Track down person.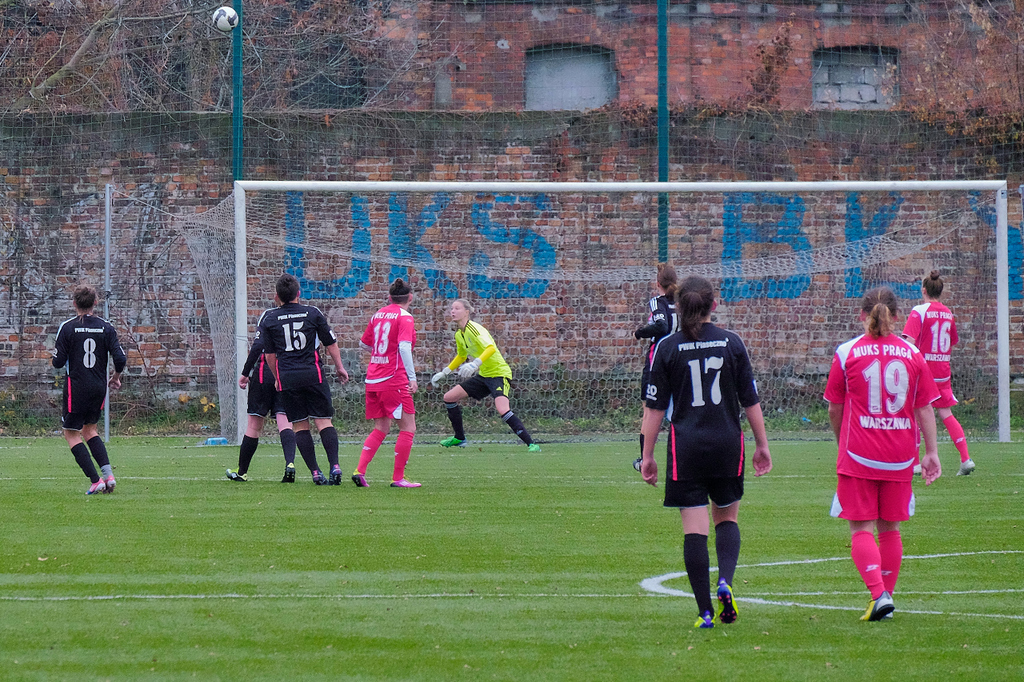
Tracked to locate(350, 276, 424, 489).
